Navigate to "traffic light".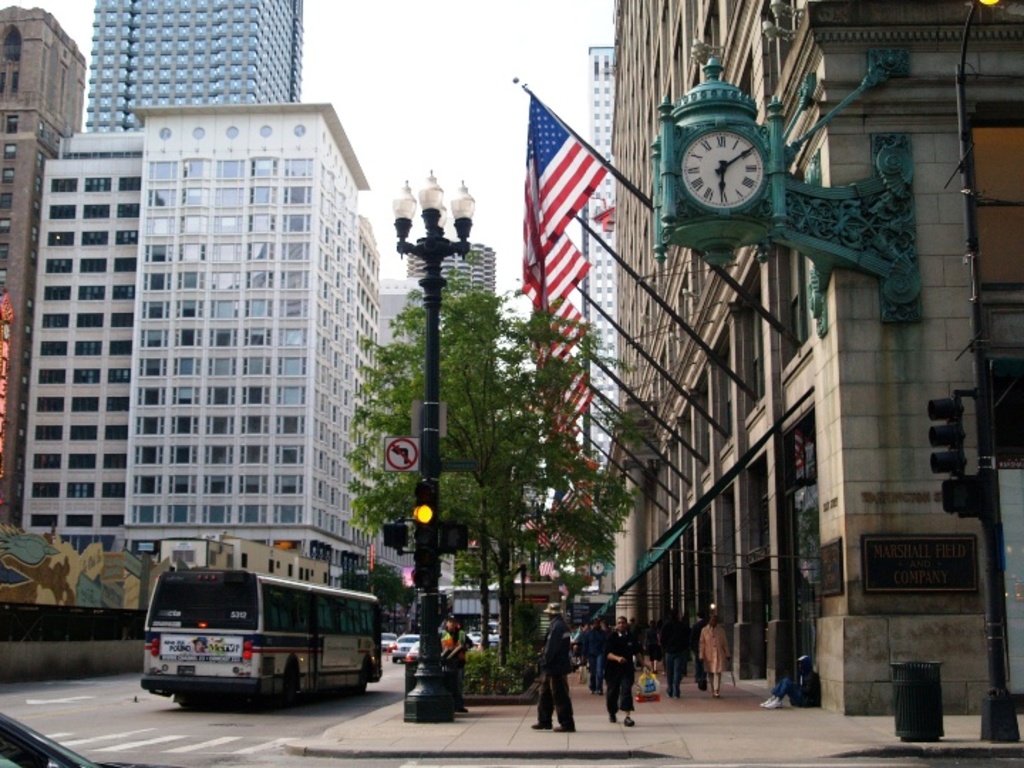
Navigation target: 410/476/438/590.
